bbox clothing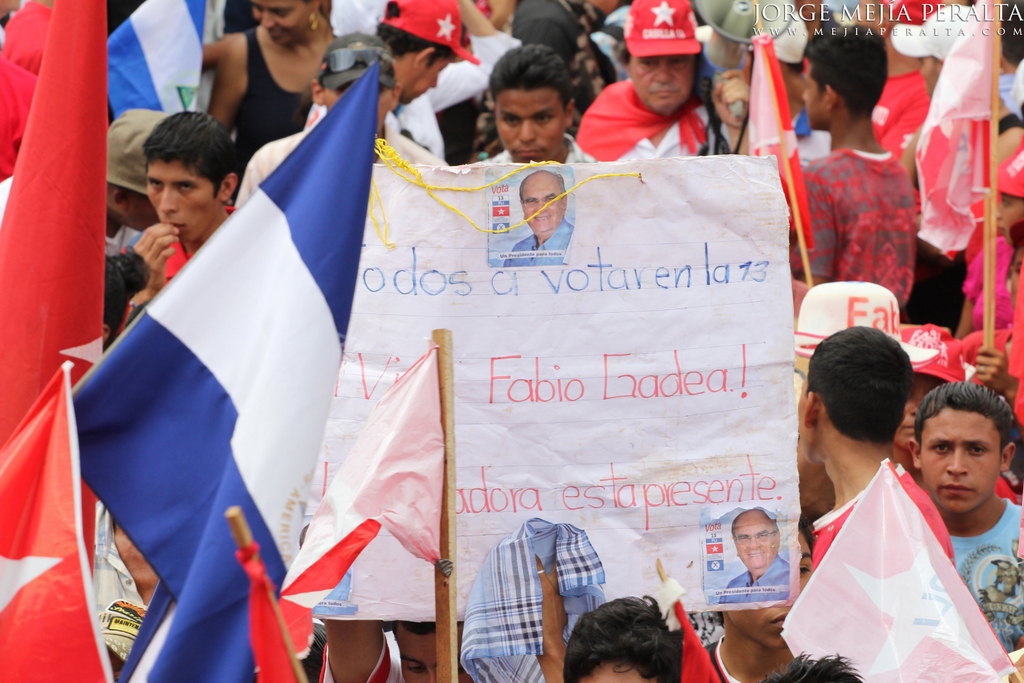
x1=224 y1=26 x2=326 y2=163
